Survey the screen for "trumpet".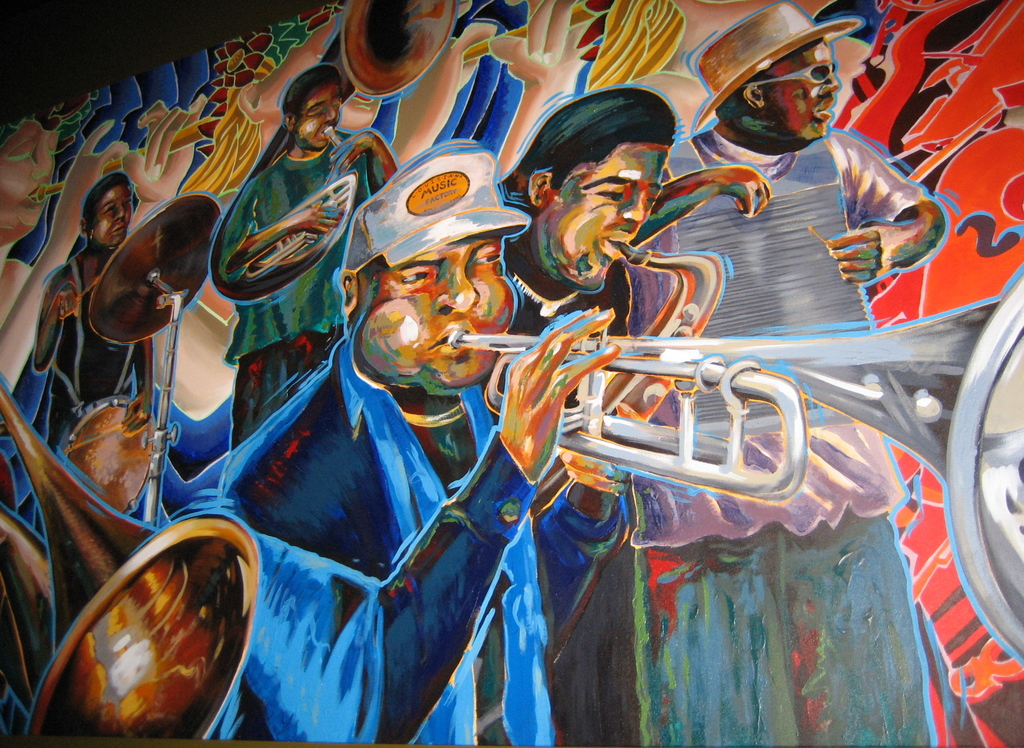
Survey found: Rect(0, 394, 259, 747).
